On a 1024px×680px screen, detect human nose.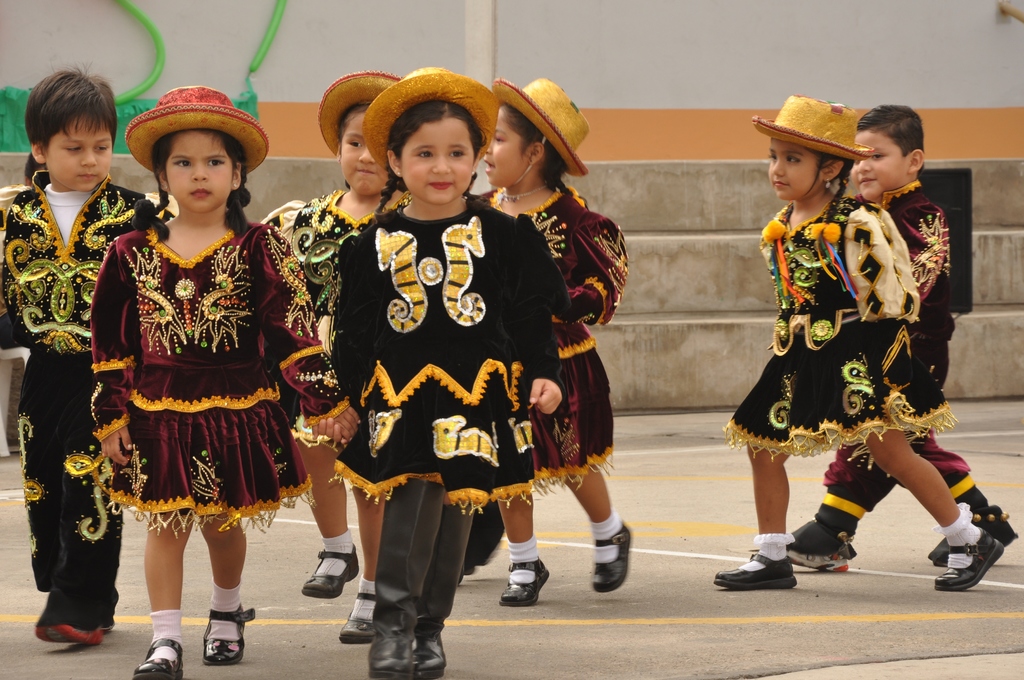
l=83, t=147, r=95, b=166.
